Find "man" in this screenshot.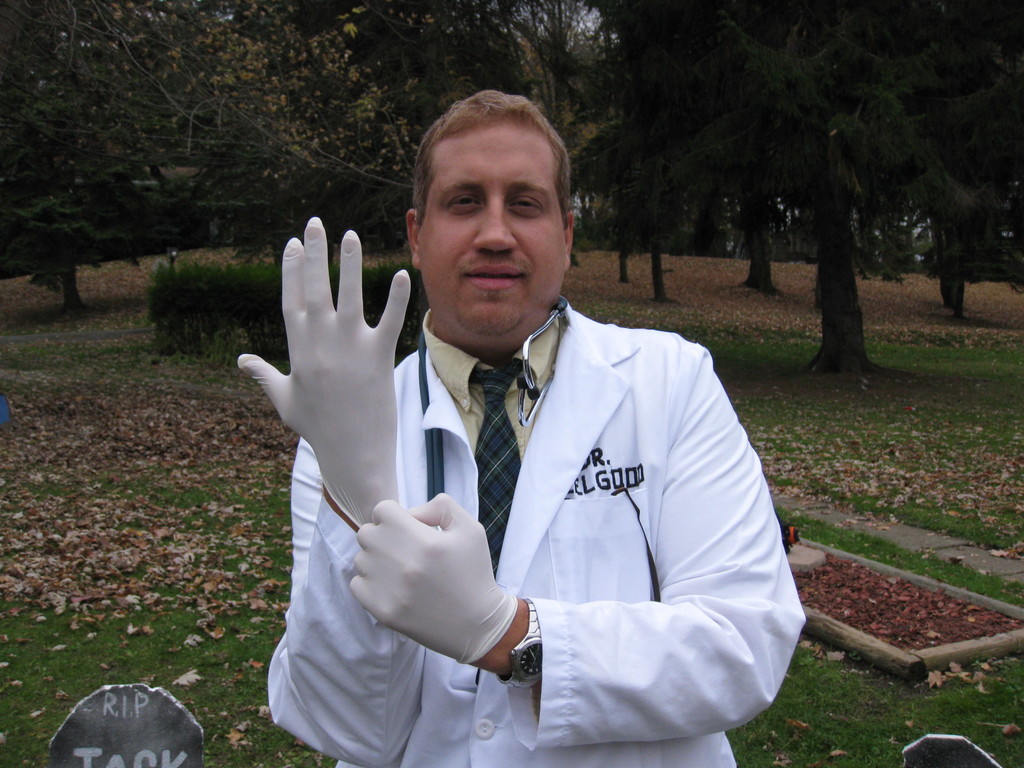
The bounding box for "man" is box(318, 124, 787, 767).
